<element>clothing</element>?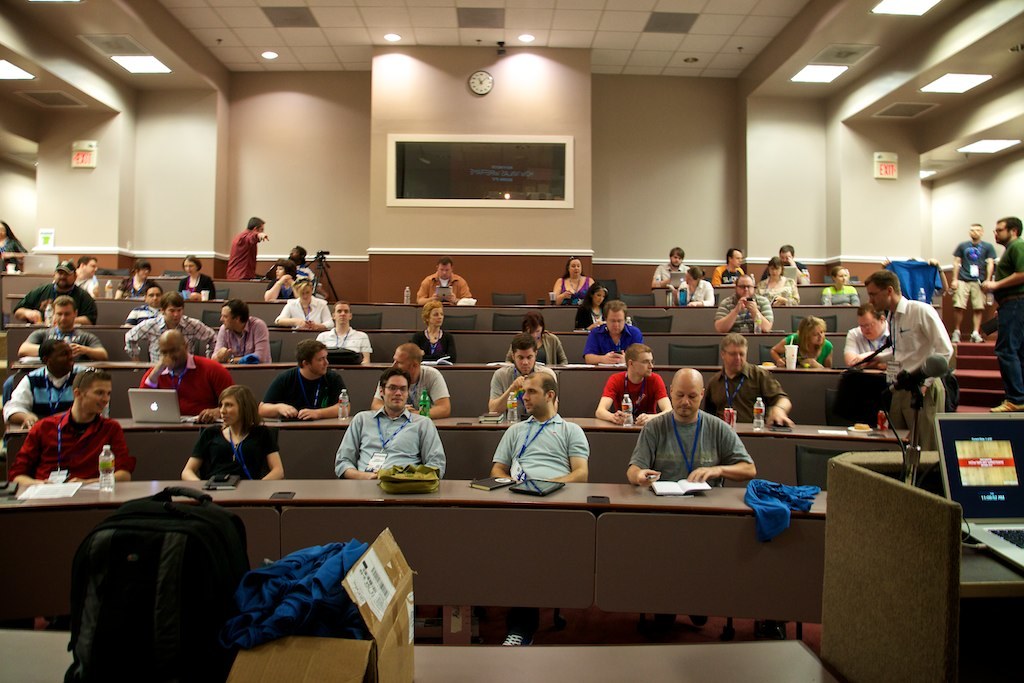
BBox(421, 325, 458, 360)
